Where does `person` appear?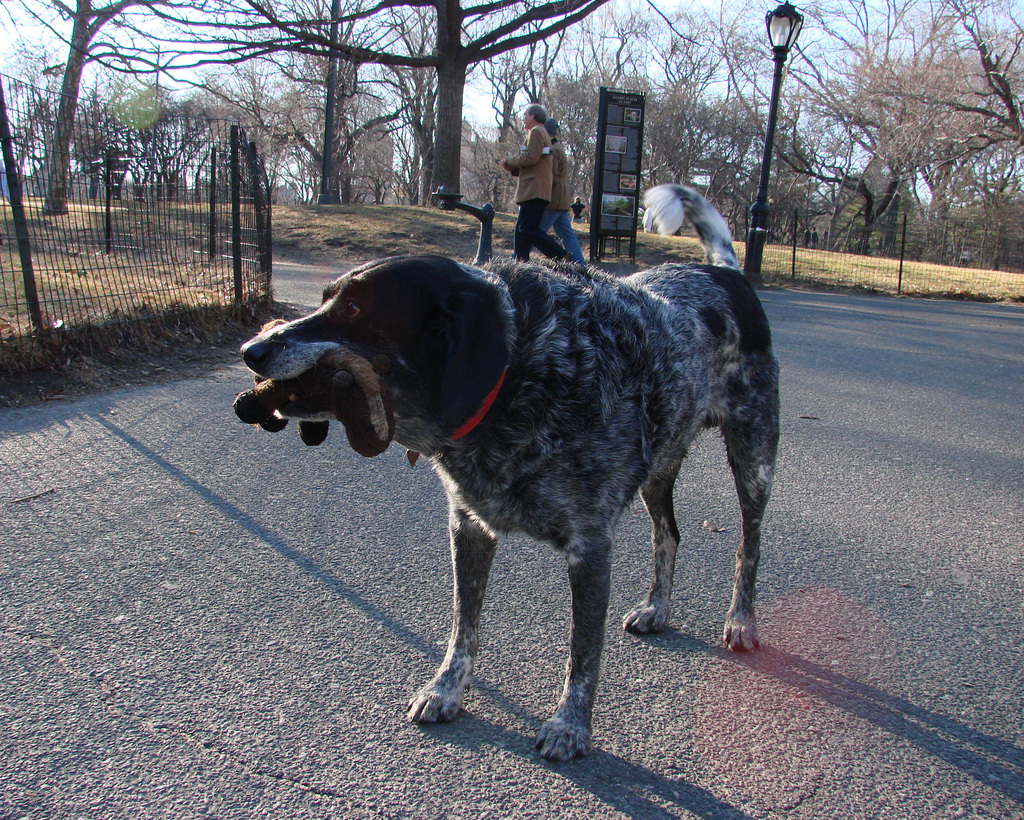
Appears at locate(541, 114, 584, 262).
